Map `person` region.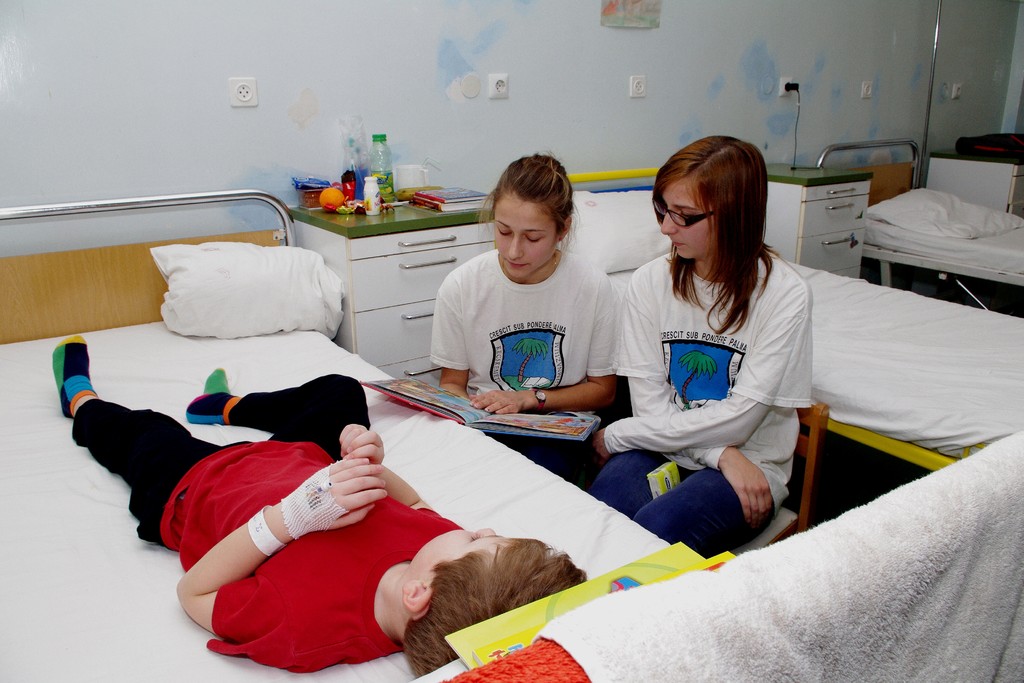
Mapped to bbox(47, 329, 592, 682).
